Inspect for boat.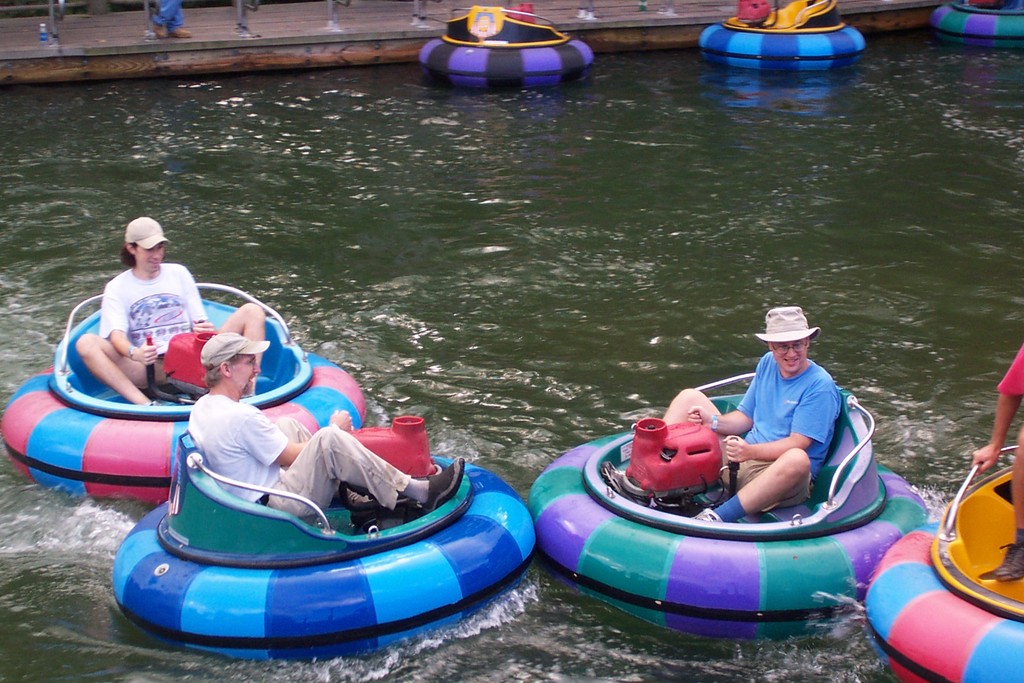
Inspection: (left=106, top=434, right=539, bottom=659).
